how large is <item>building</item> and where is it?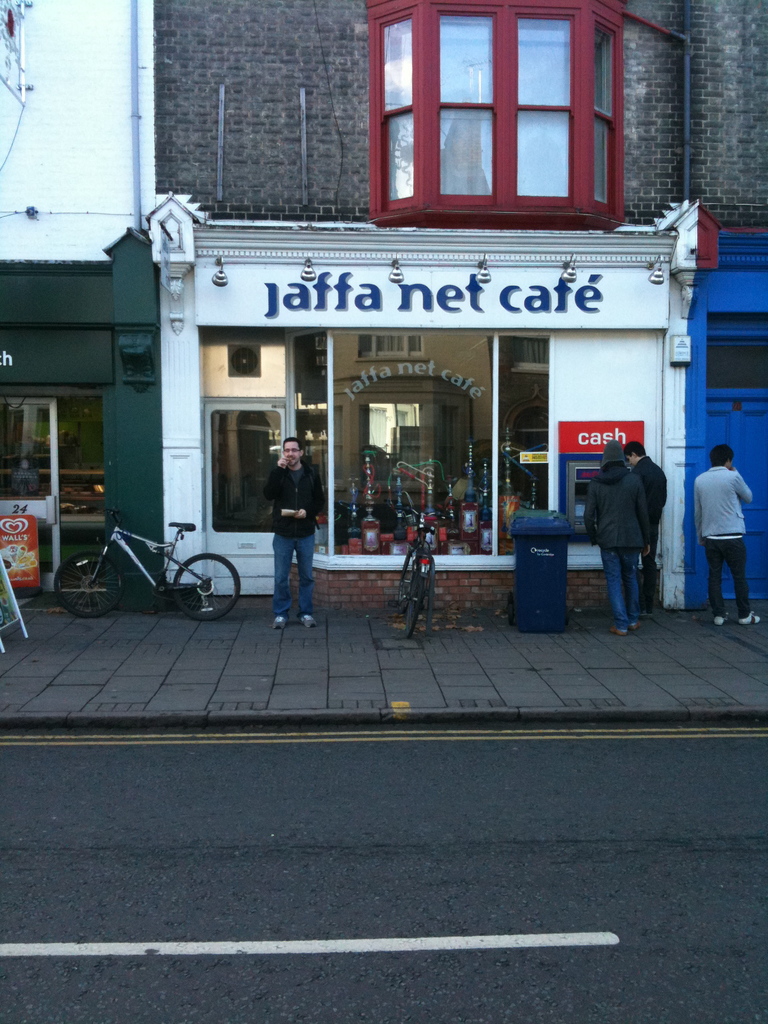
Bounding box: <bbox>0, 0, 767, 627</bbox>.
